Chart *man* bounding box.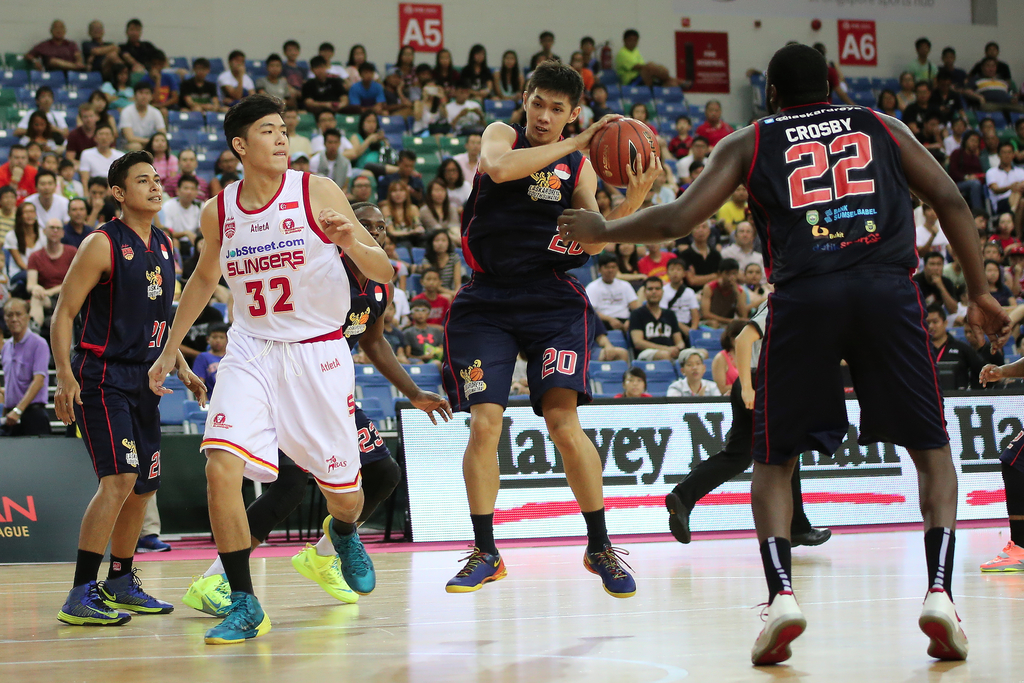
Charted: bbox=[161, 173, 196, 235].
